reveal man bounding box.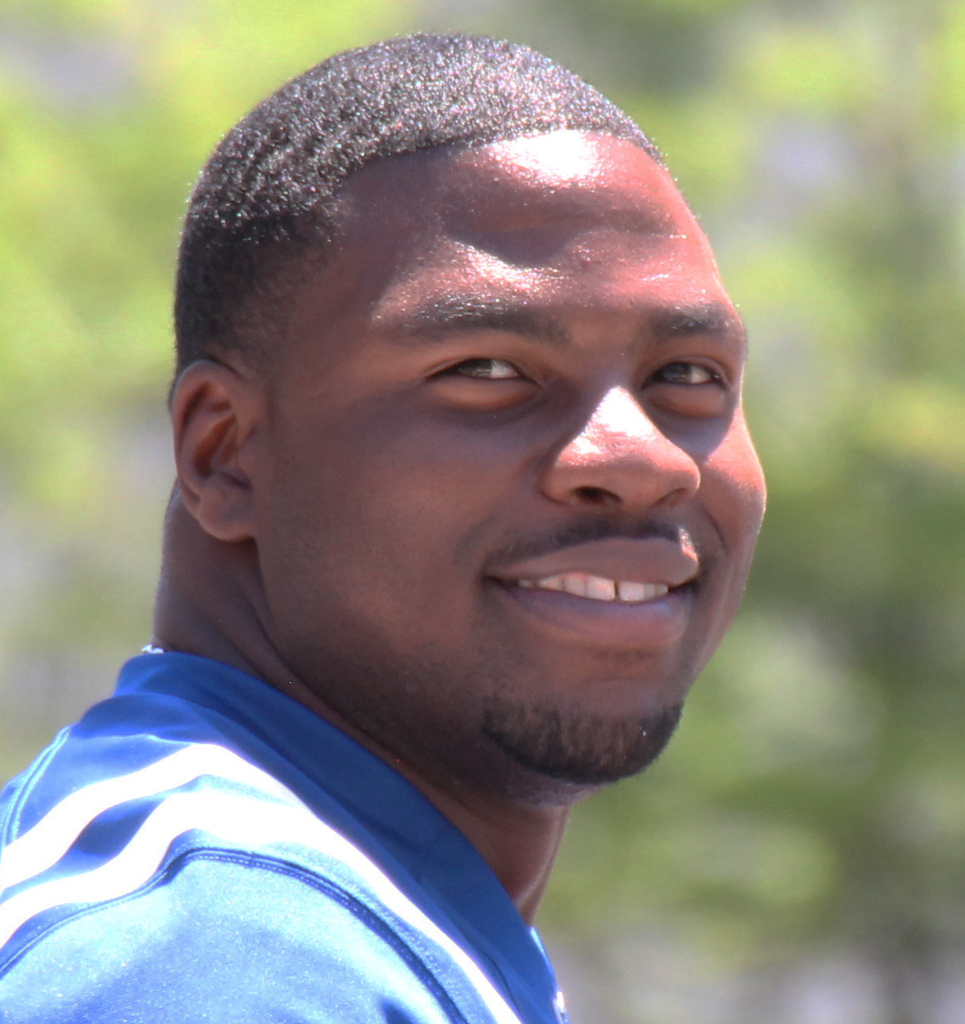
Revealed: 3,49,862,1006.
